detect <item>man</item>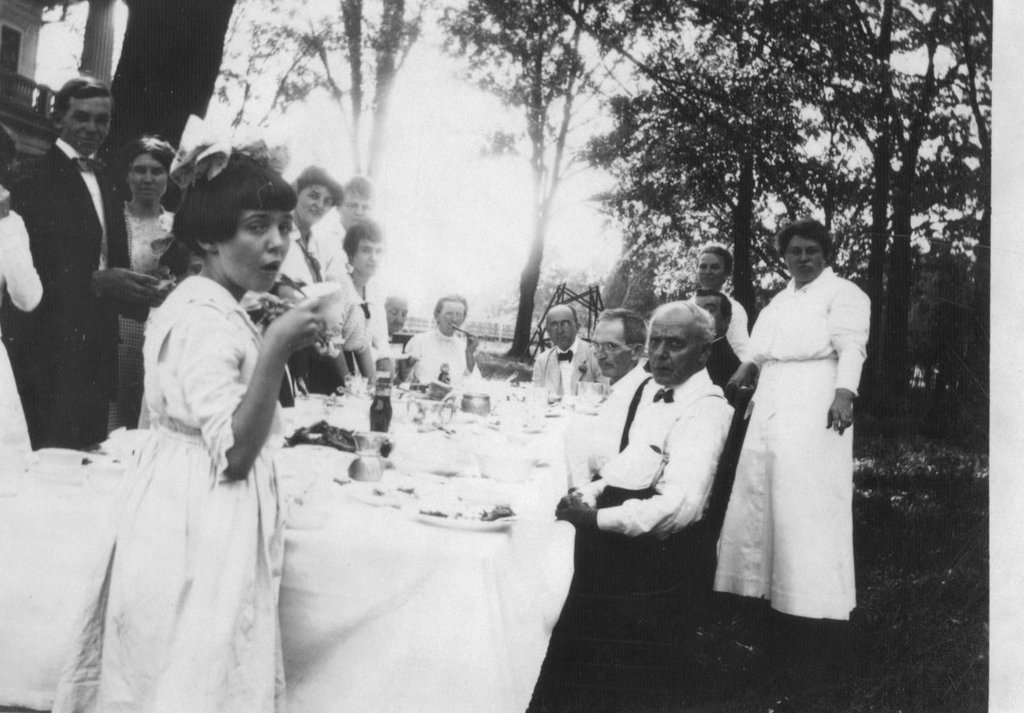
{"x1": 531, "y1": 303, "x2": 599, "y2": 386}
